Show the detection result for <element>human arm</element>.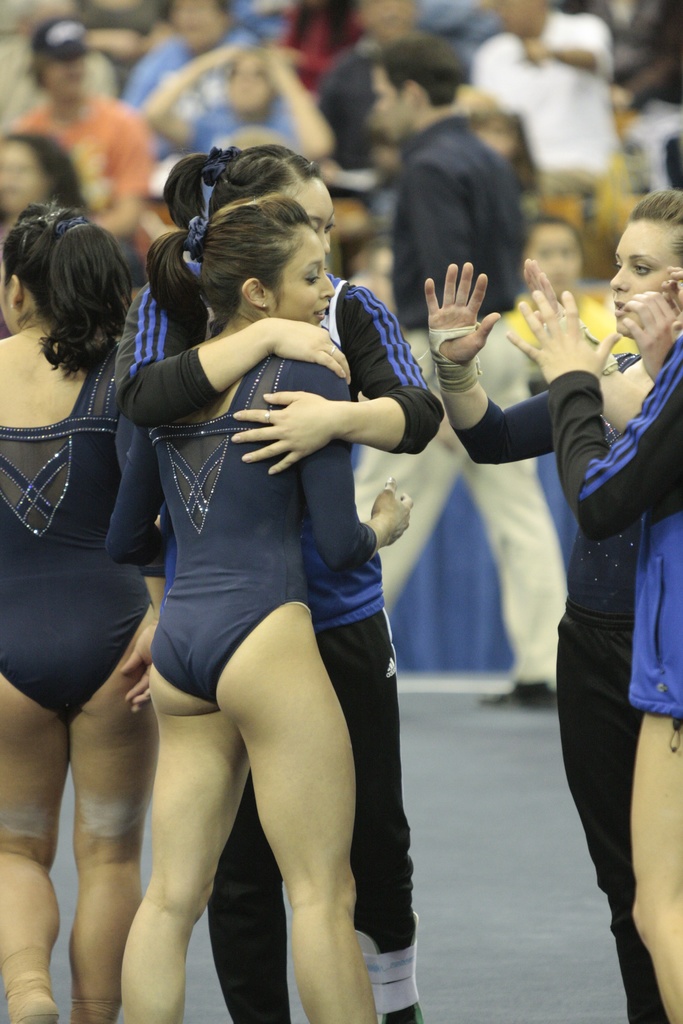
{"left": 502, "top": 288, "right": 682, "bottom": 548}.
